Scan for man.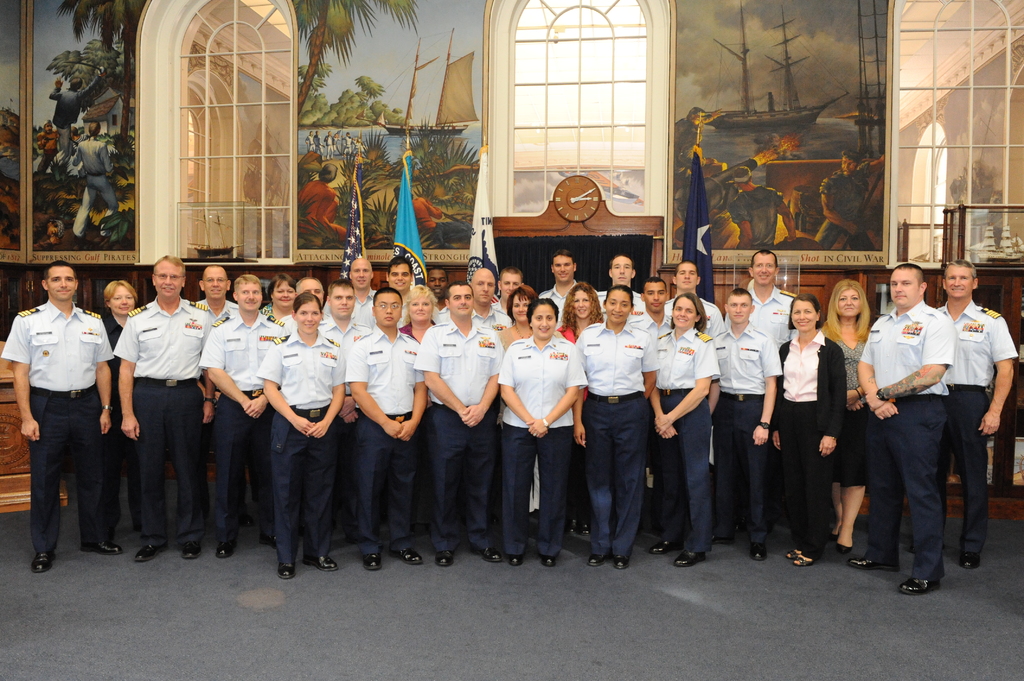
Scan result: bbox=(316, 129, 323, 152).
